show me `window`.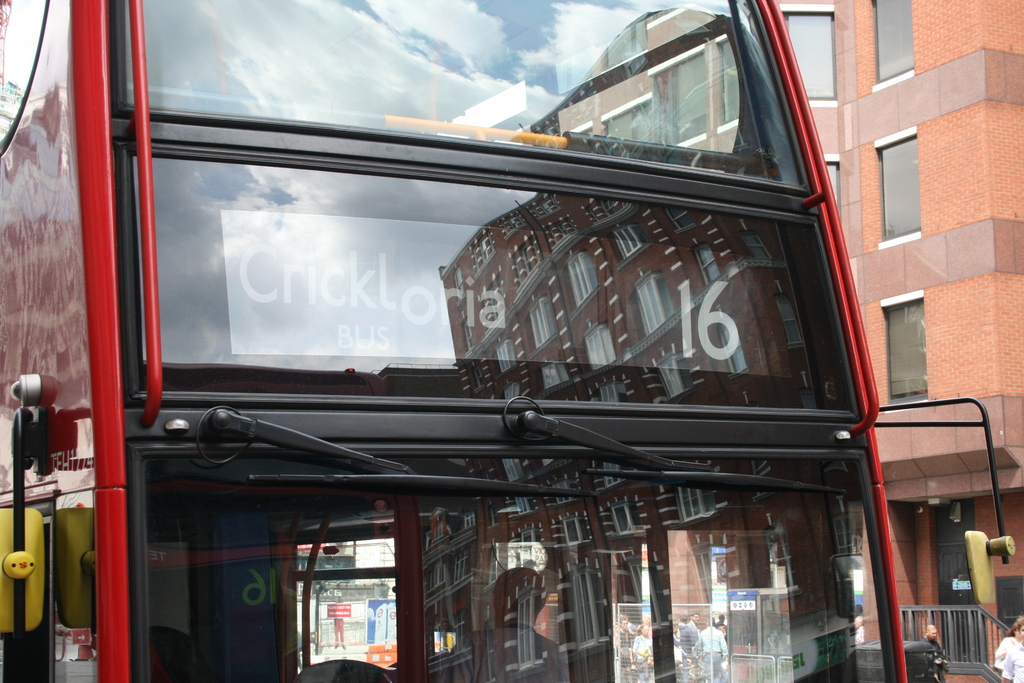
`window` is here: box(601, 99, 652, 145).
